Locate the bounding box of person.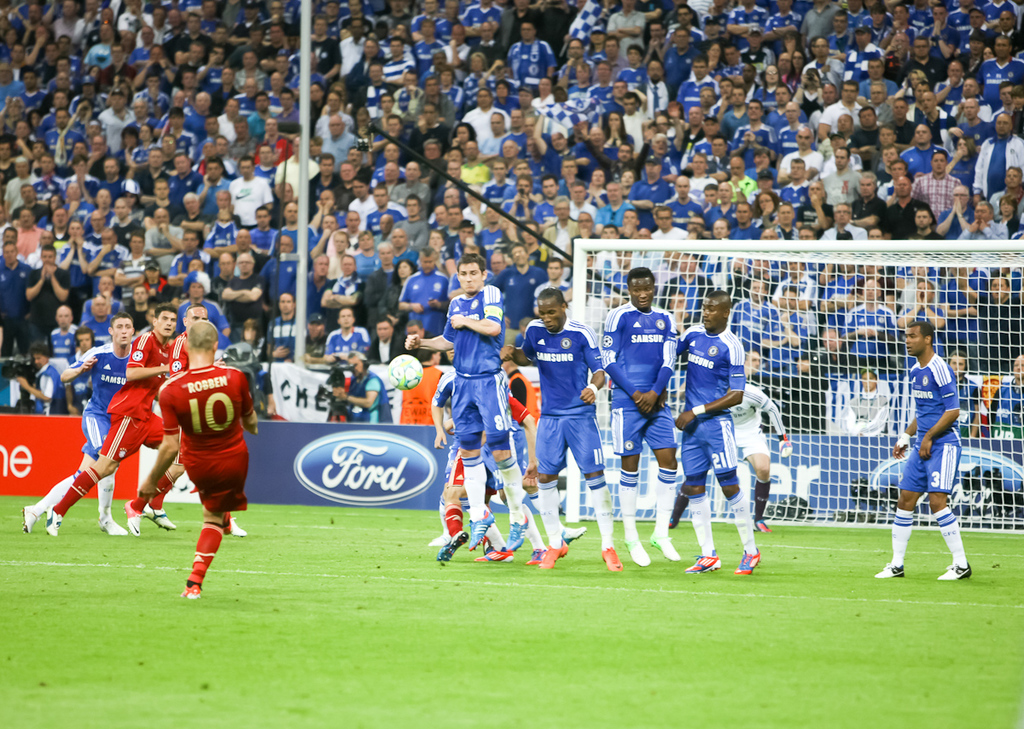
Bounding box: locate(418, 73, 442, 106).
